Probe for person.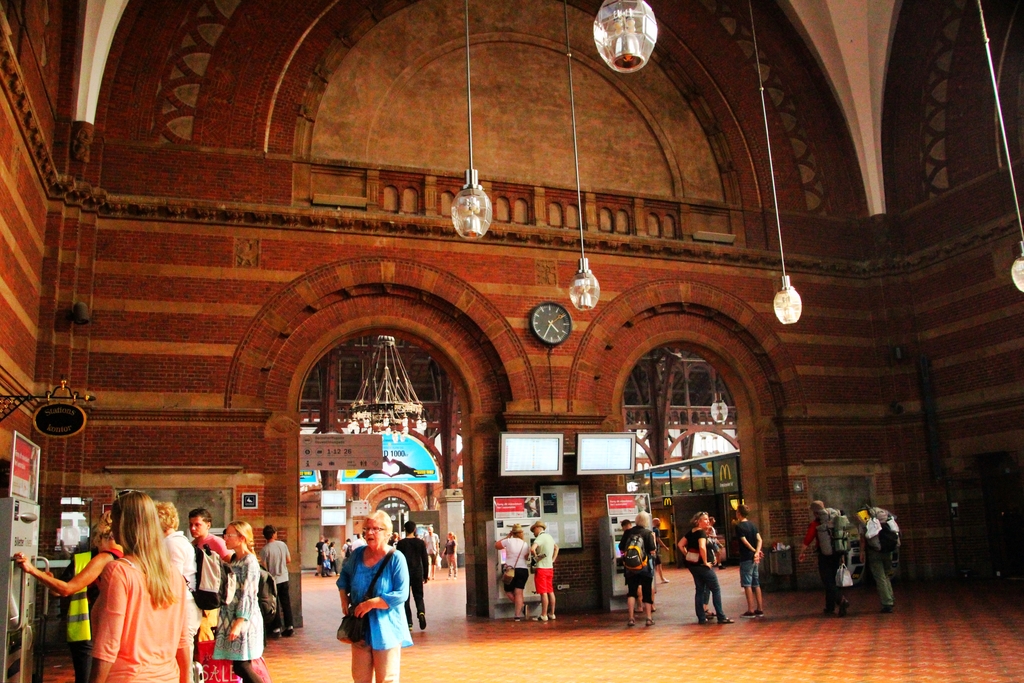
Probe result: rect(342, 537, 355, 559).
